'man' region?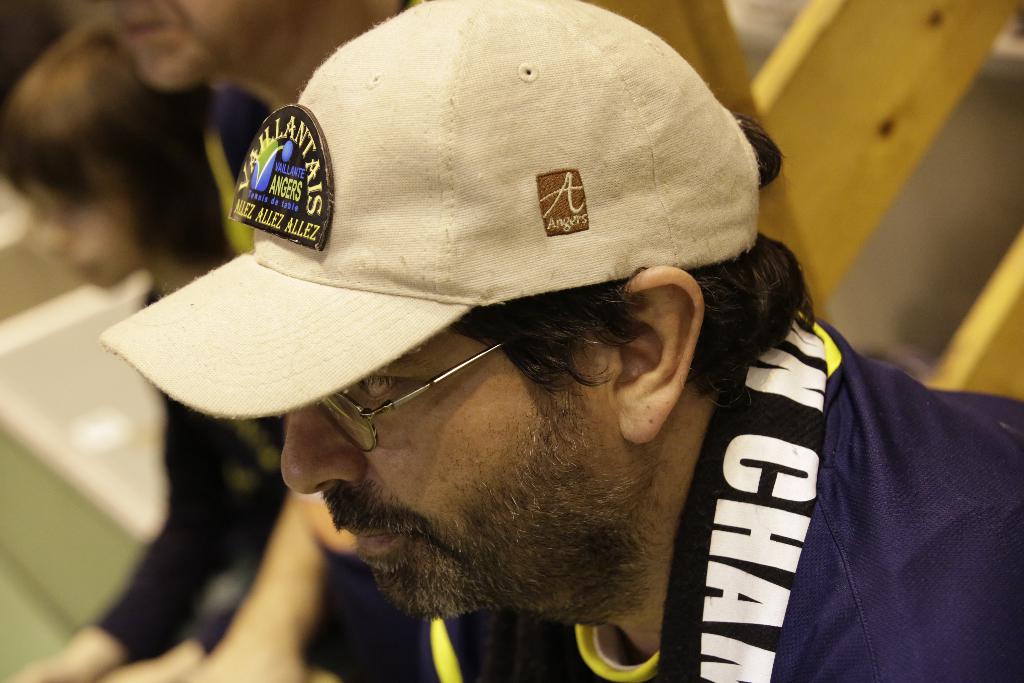
156:15:949:682
